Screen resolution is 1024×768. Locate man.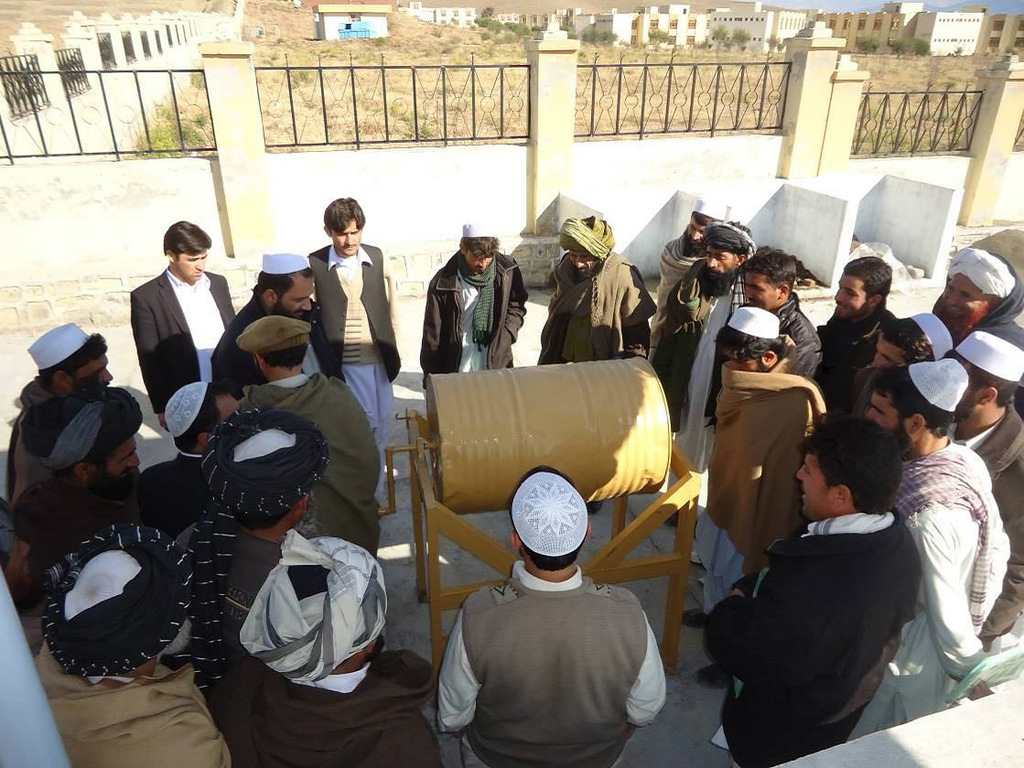
BBox(446, 467, 666, 767).
